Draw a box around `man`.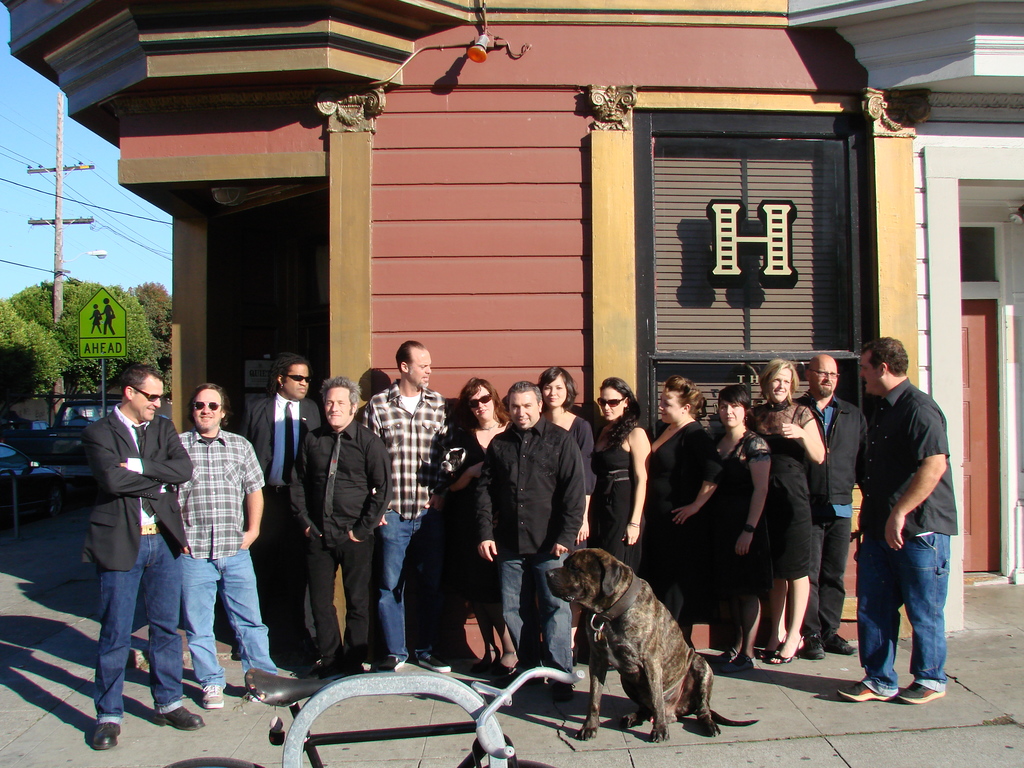
bbox=[291, 381, 392, 680].
